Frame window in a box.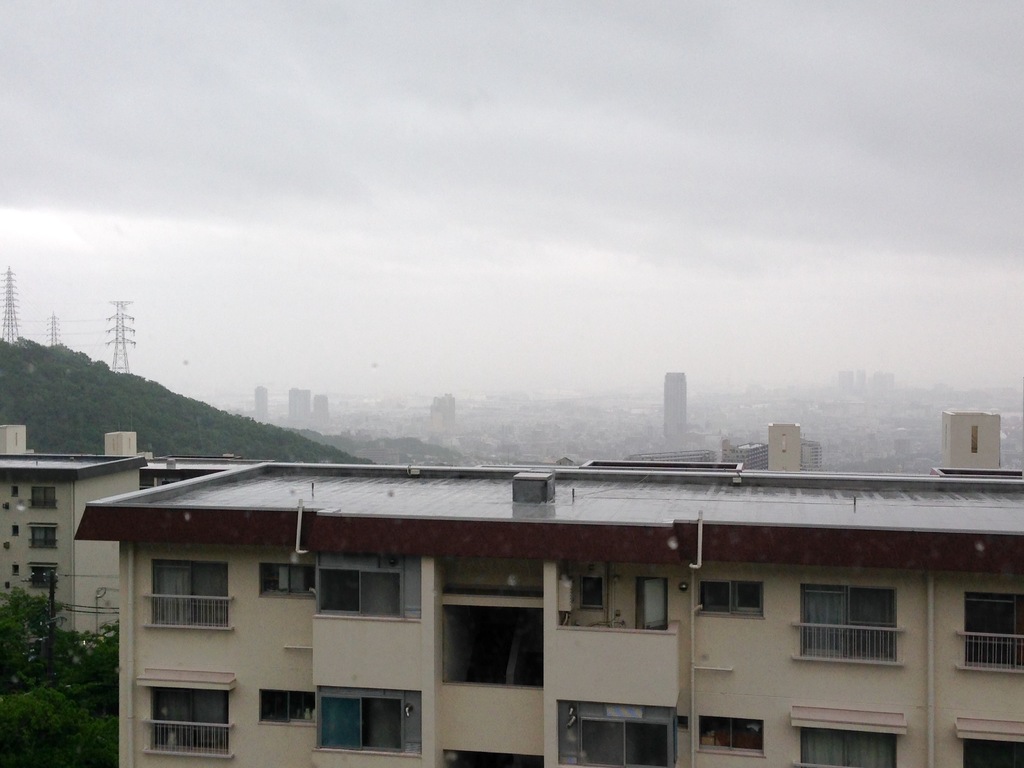
crop(154, 563, 223, 621).
